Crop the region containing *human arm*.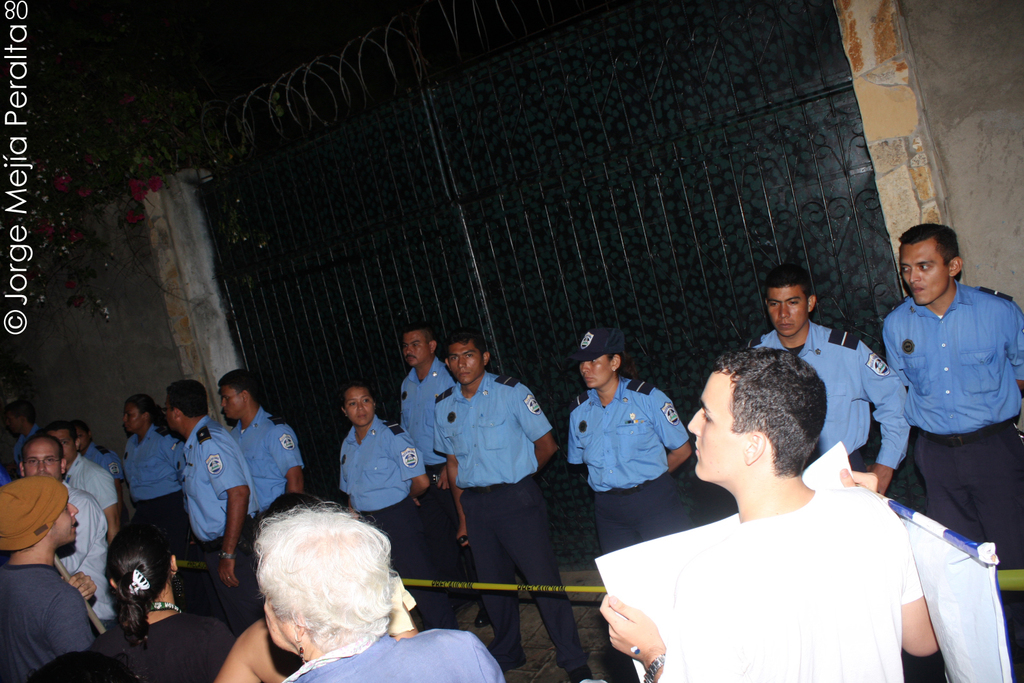
Crop region: x1=94, y1=471, x2=110, y2=548.
